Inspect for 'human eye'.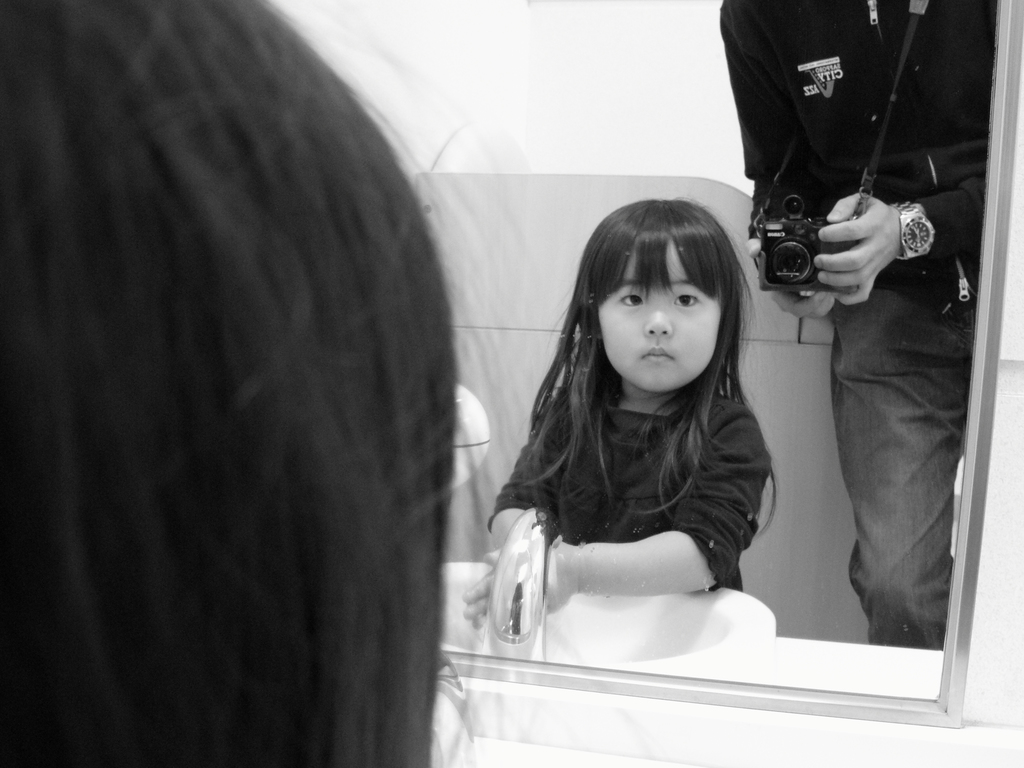
Inspection: <box>671,289,703,310</box>.
